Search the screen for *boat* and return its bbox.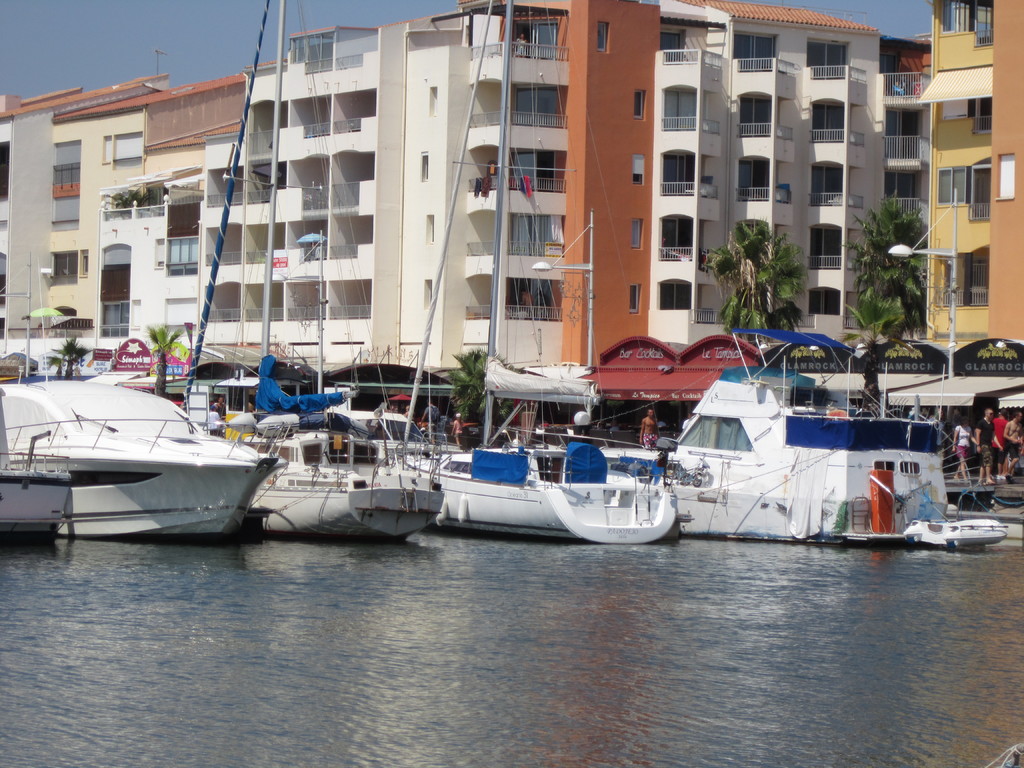
Found: left=0, top=394, right=72, bottom=537.
